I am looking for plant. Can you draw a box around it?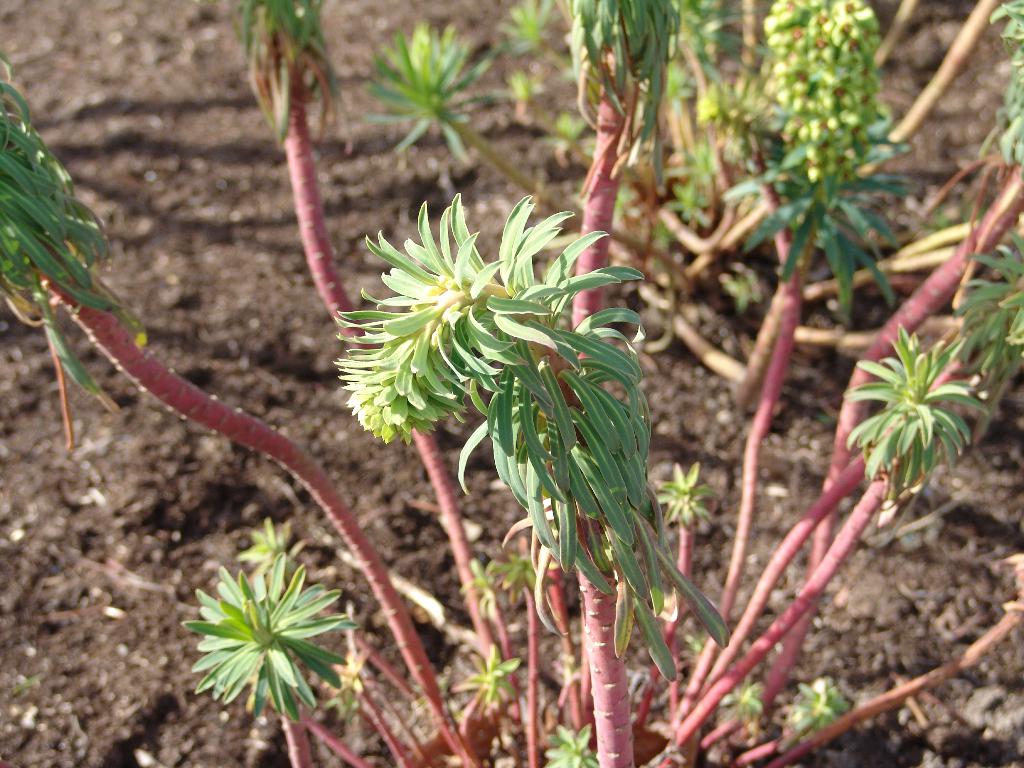
Sure, the bounding box is Rect(7, 19, 965, 760).
